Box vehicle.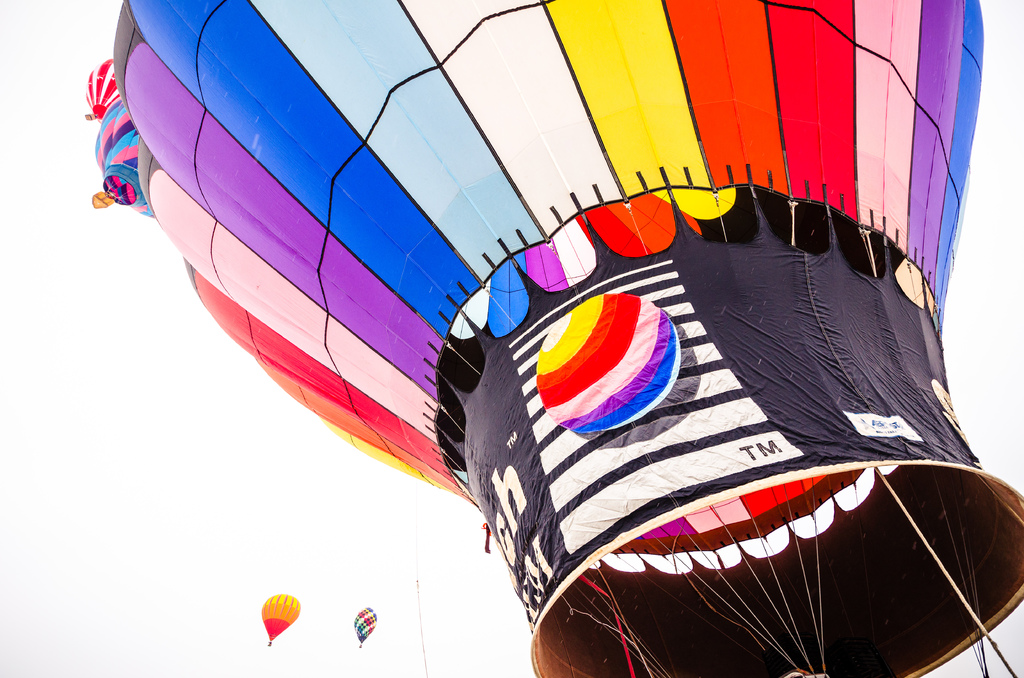
box(353, 606, 379, 652).
